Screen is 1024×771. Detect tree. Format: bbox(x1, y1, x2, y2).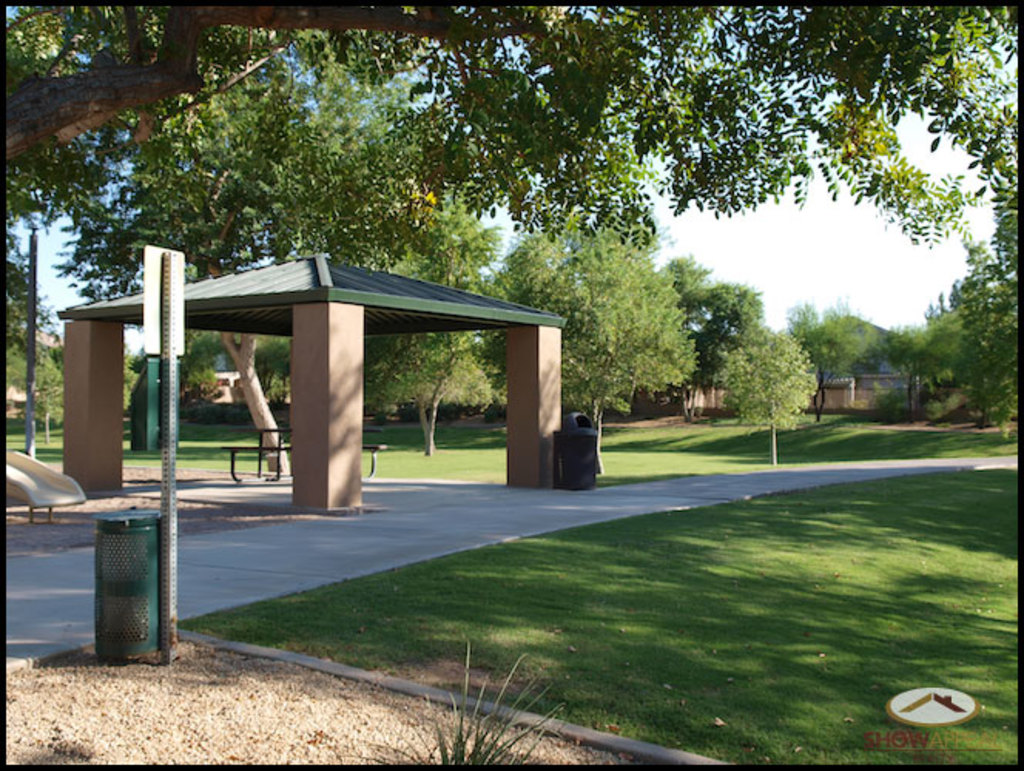
bbox(950, 199, 1022, 423).
